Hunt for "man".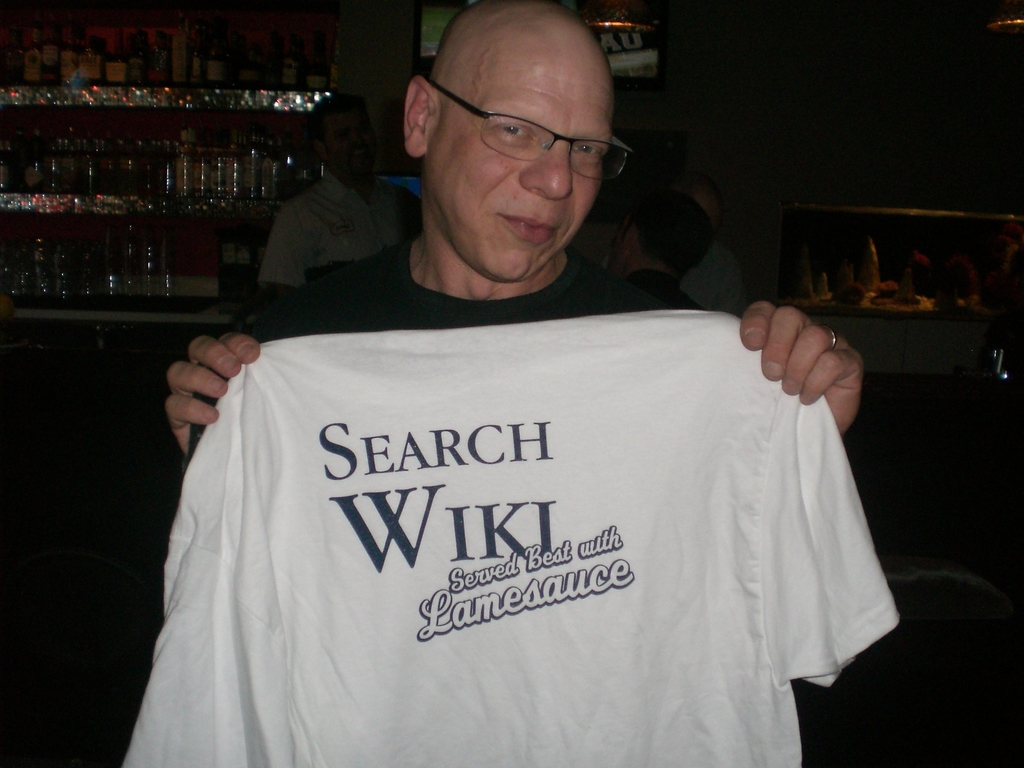
Hunted down at [x1=157, y1=0, x2=861, y2=483].
